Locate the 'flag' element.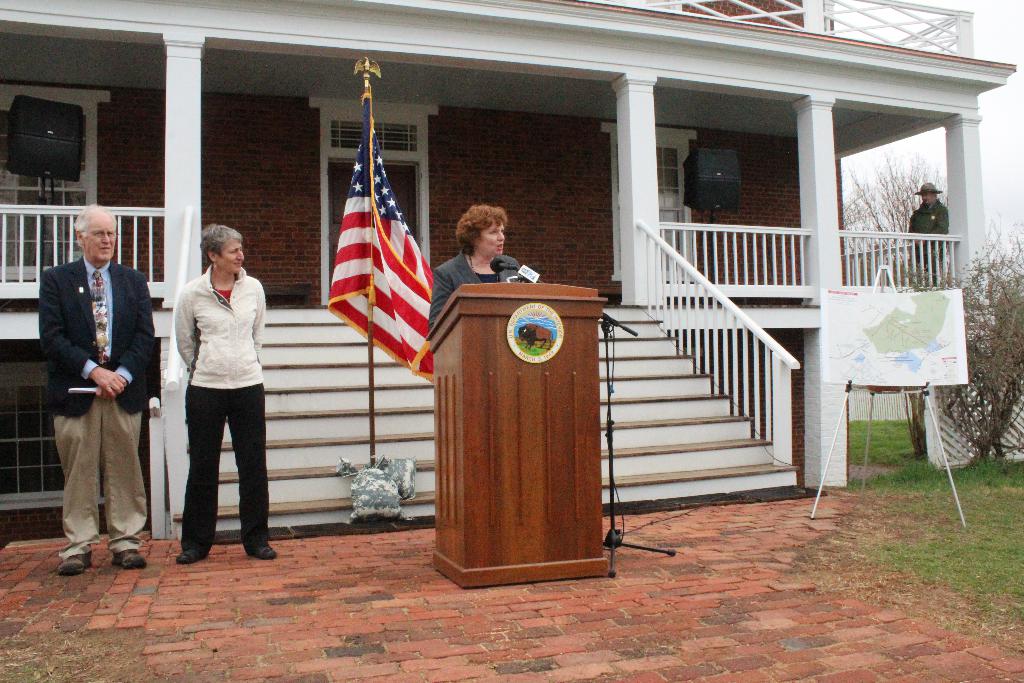
Element bbox: bbox=[320, 123, 431, 390].
